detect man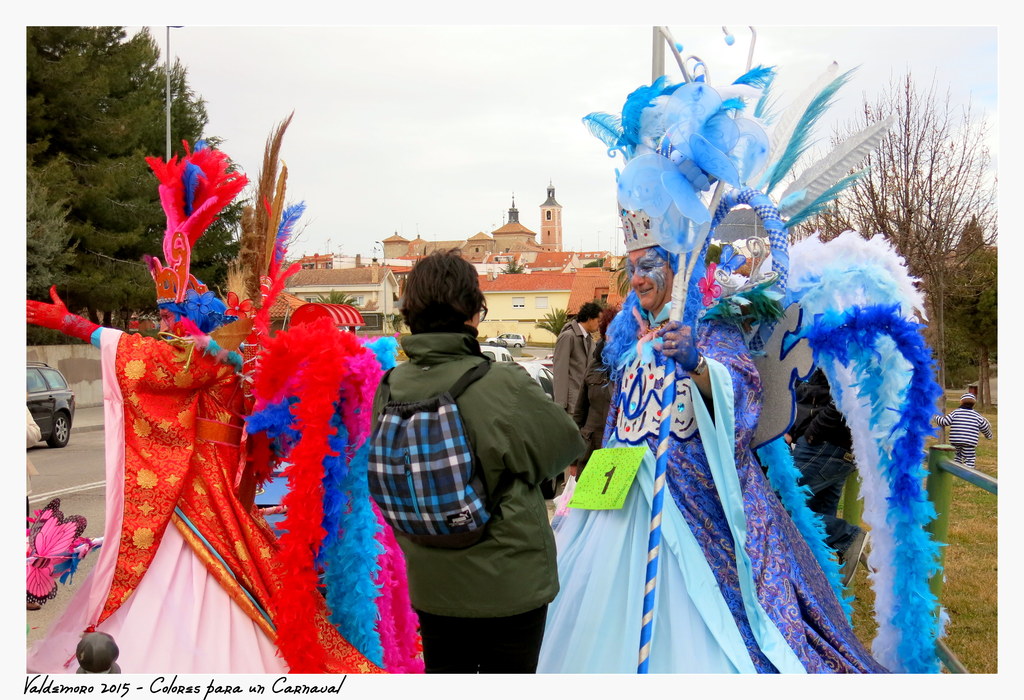
select_region(26, 276, 388, 674)
